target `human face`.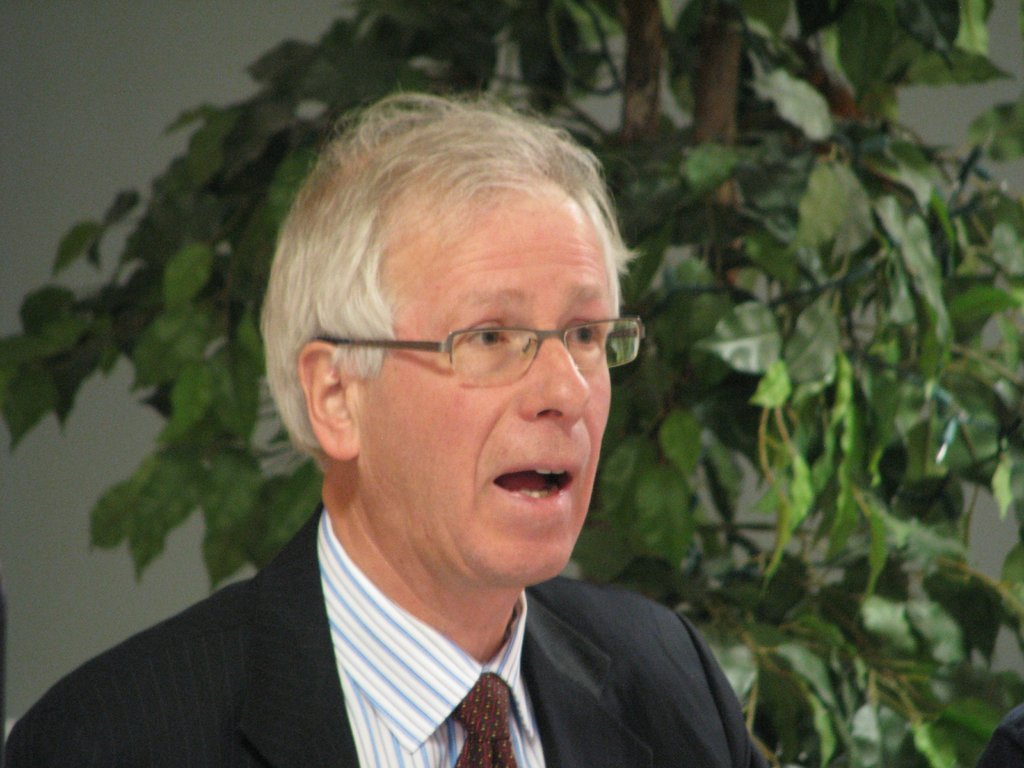
Target region: 355, 192, 613, 579.
